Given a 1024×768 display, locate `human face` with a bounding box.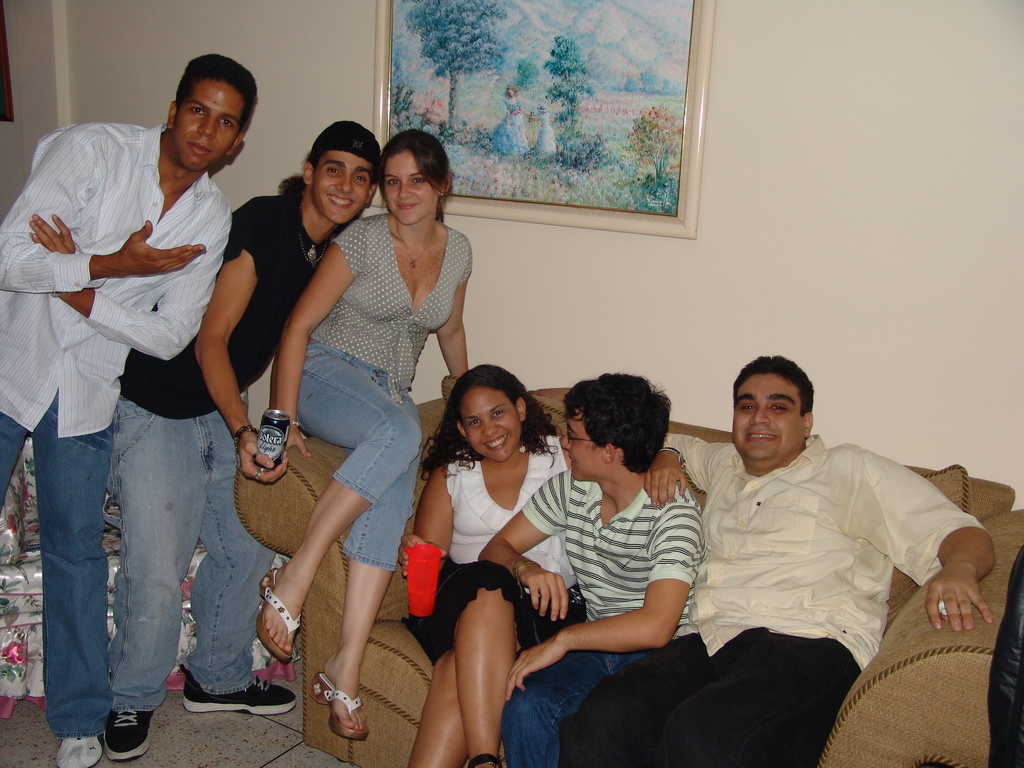
Located: 175, 80, 241, 170.
